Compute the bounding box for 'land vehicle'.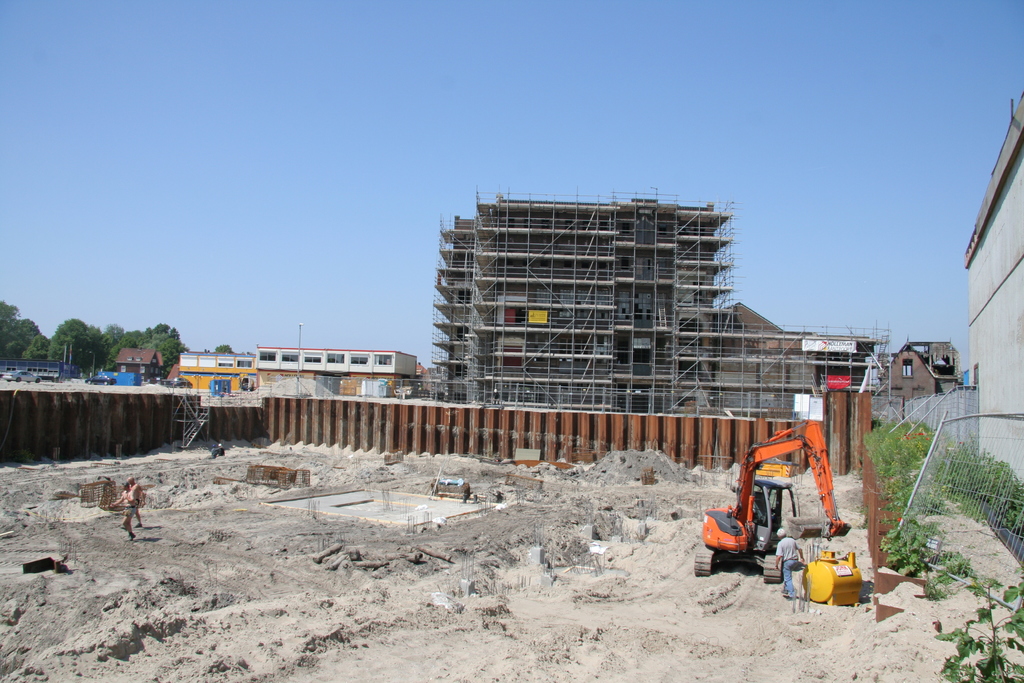
bbox(168, 375, 190, 385).
